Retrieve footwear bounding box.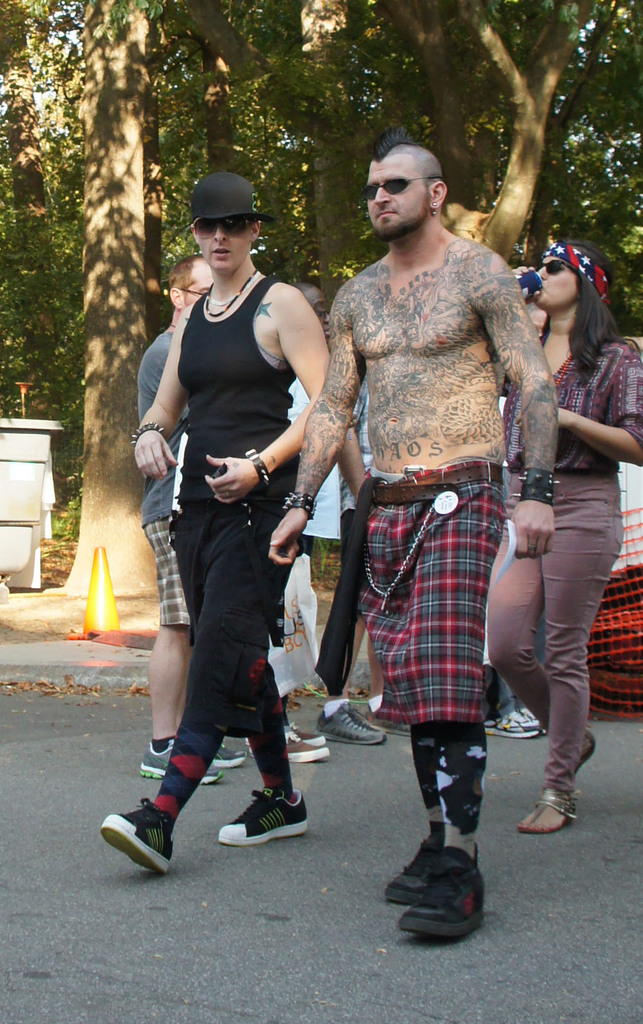
Bounding box: pyautogui.locateOnScreen(312, 699, 382, 746).
